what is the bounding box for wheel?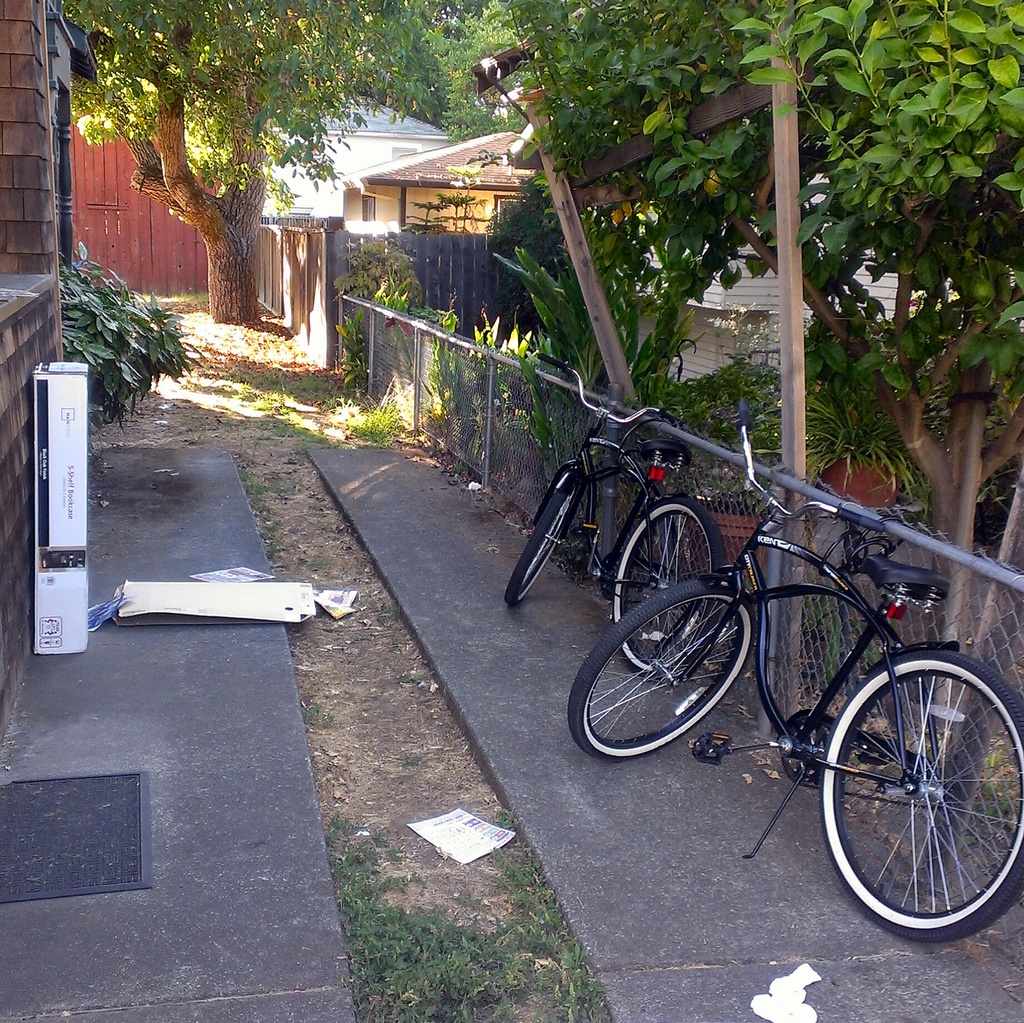
(609,494,723,674).
